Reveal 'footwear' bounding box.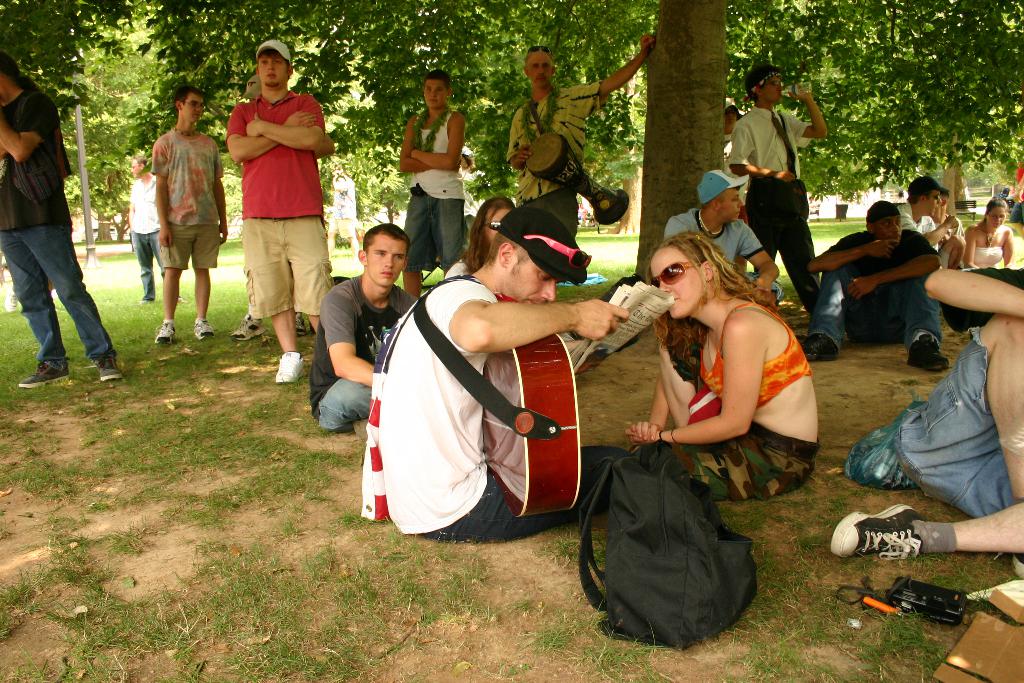
Revealed: (left=157, top=321, right=177, bottom=346).
